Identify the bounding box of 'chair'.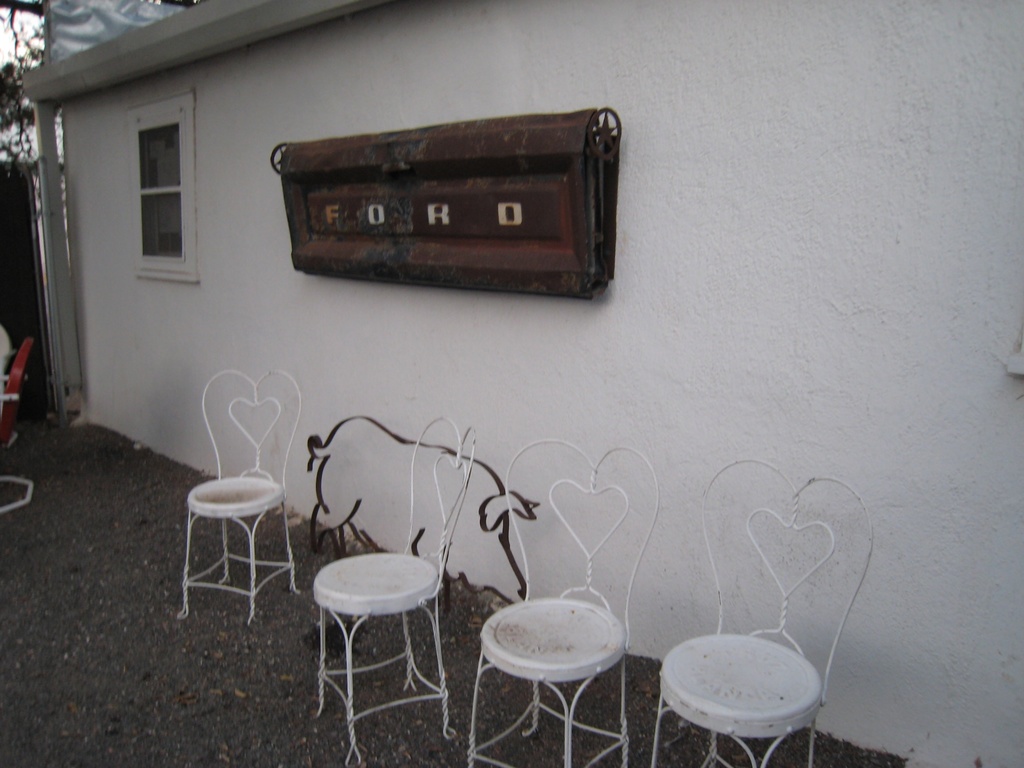
644:471:878:767.
